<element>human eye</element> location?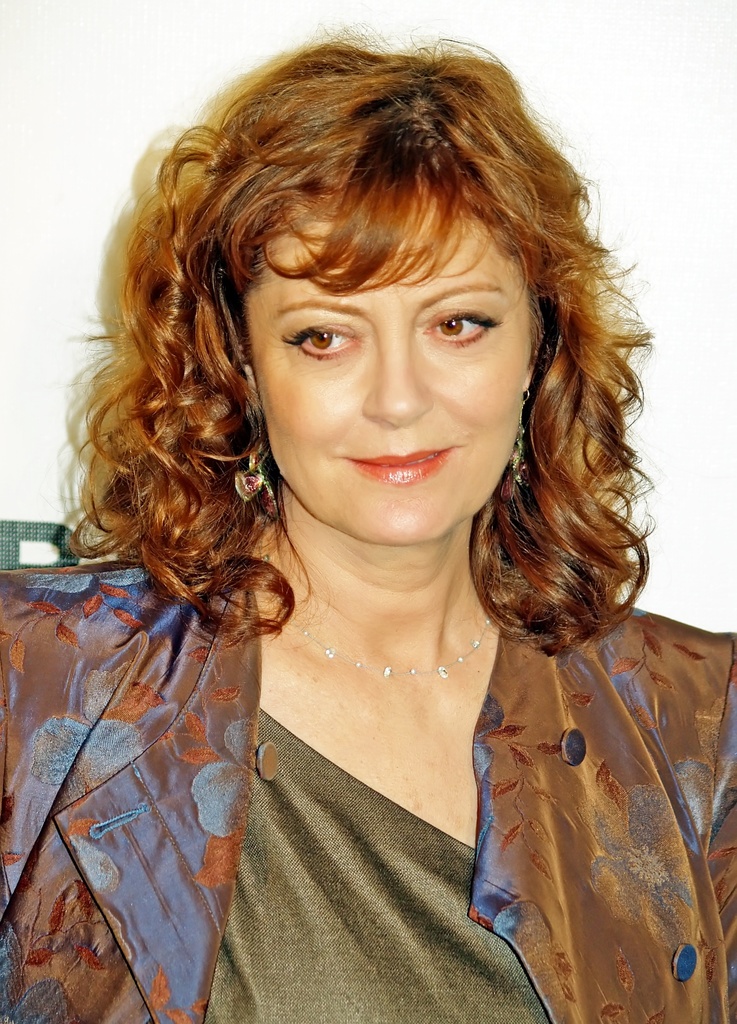
(419, 282, 516, 355)
